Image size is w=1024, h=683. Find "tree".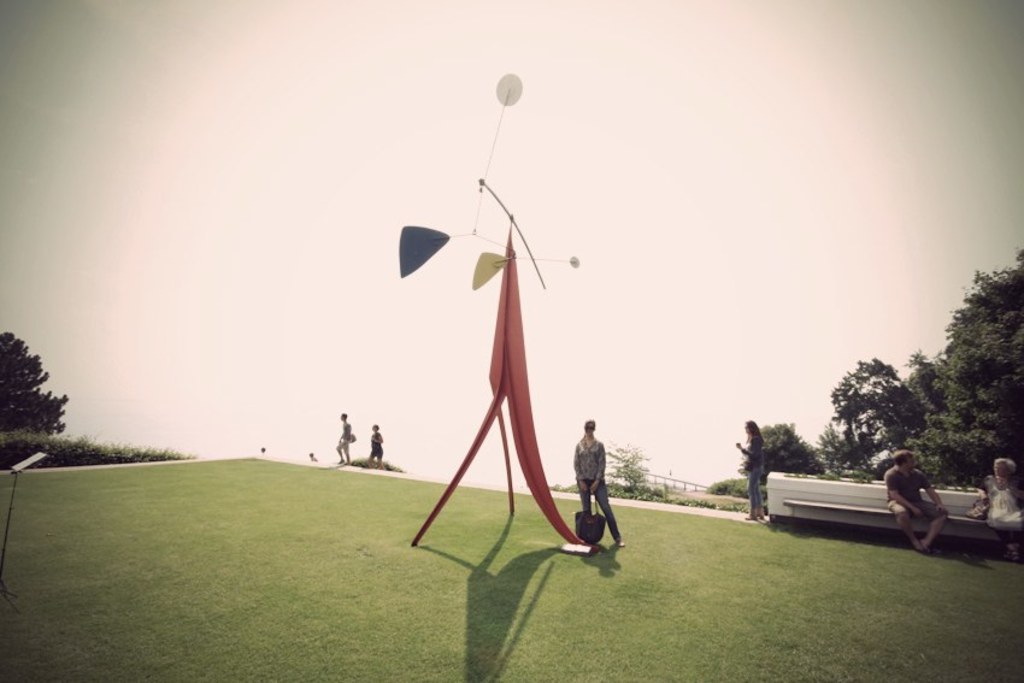
(left=731, top=419, right=834, bottom=487).
